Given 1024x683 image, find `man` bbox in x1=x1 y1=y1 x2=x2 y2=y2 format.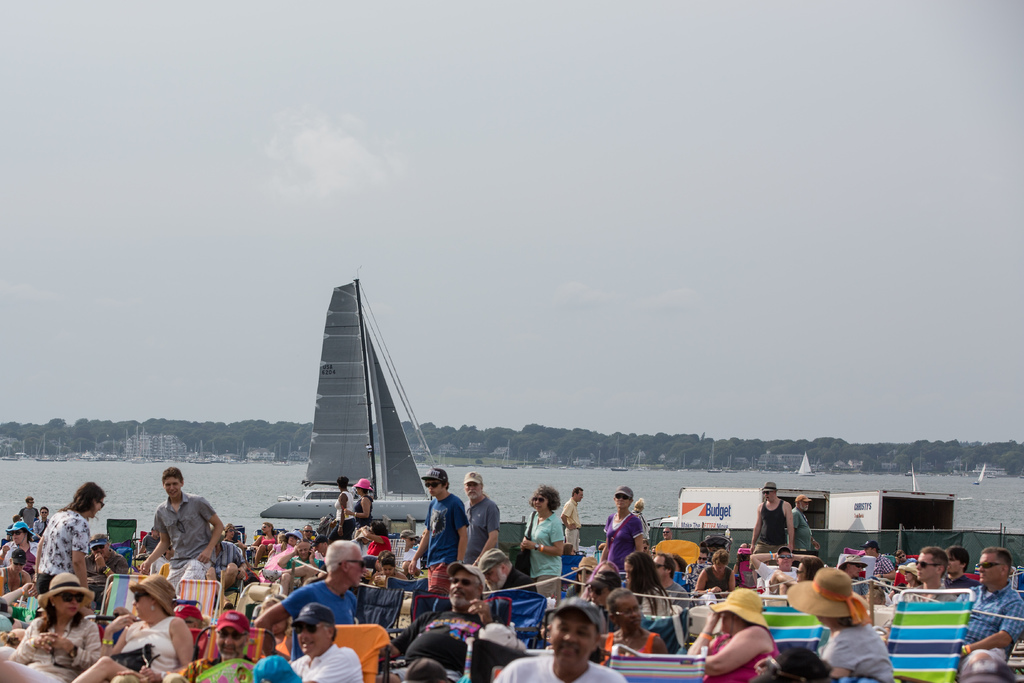
x1=469 y1=464 x2=505 y2=573.
